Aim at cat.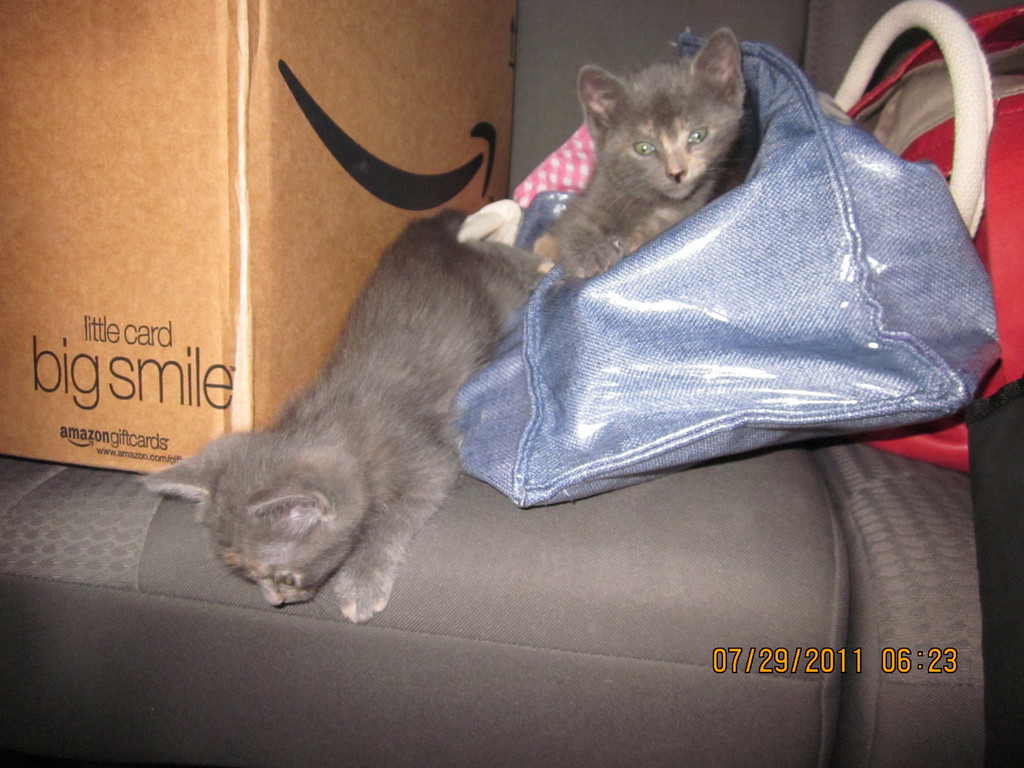
Aimed at {"x1": 140, "y1": 207, "x2": 540, "y2": 628}.
